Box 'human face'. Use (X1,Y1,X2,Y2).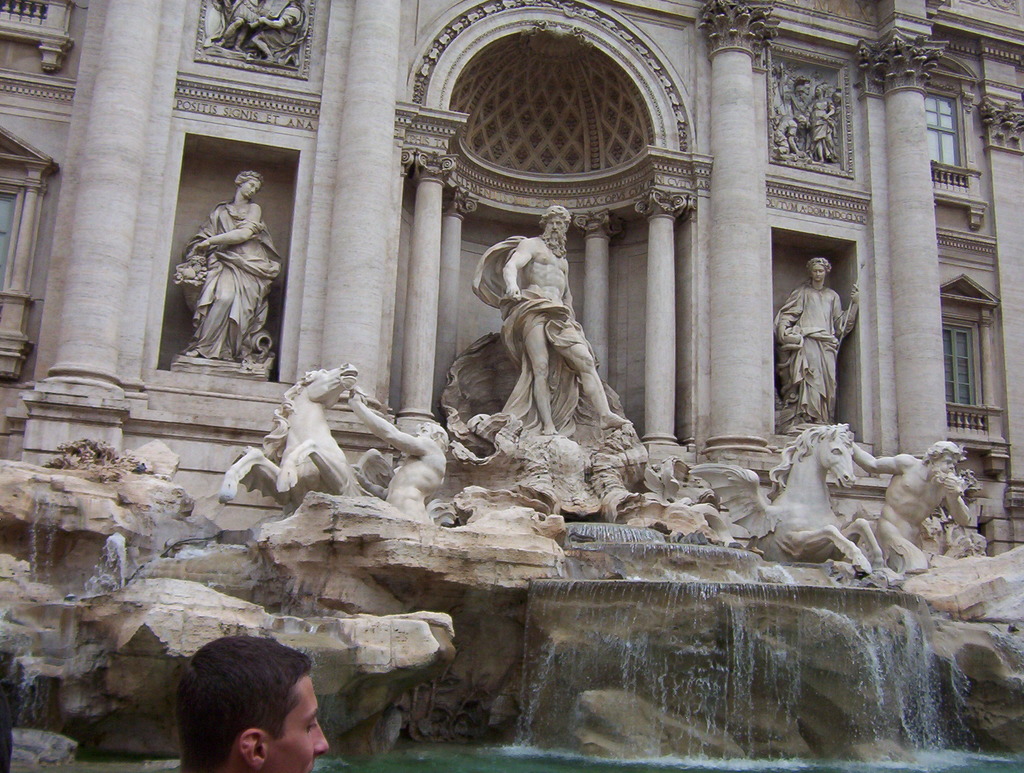
(412,425,427,435).
